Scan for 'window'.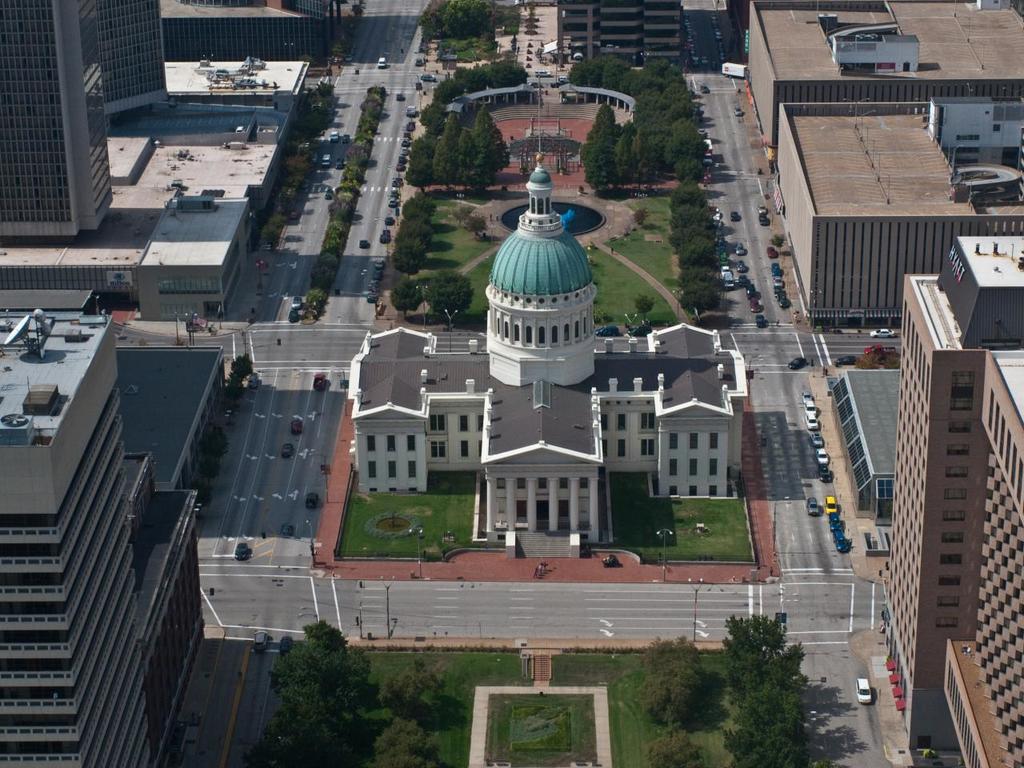
Scan result: 407/434/415/454.
